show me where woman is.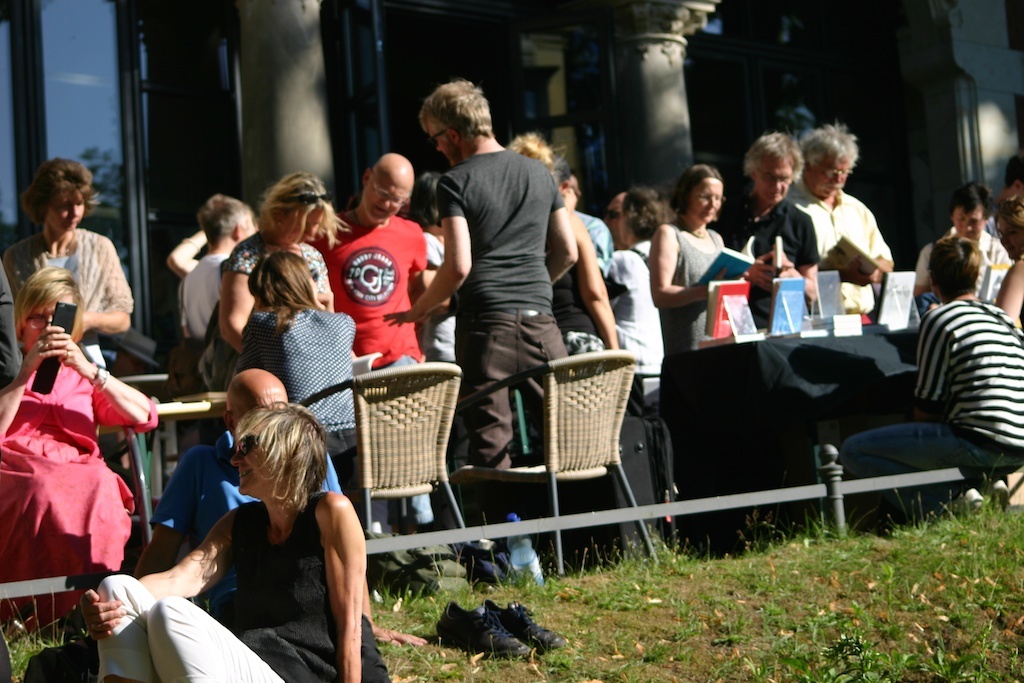
woman is at [6, 154, 135, 362].
